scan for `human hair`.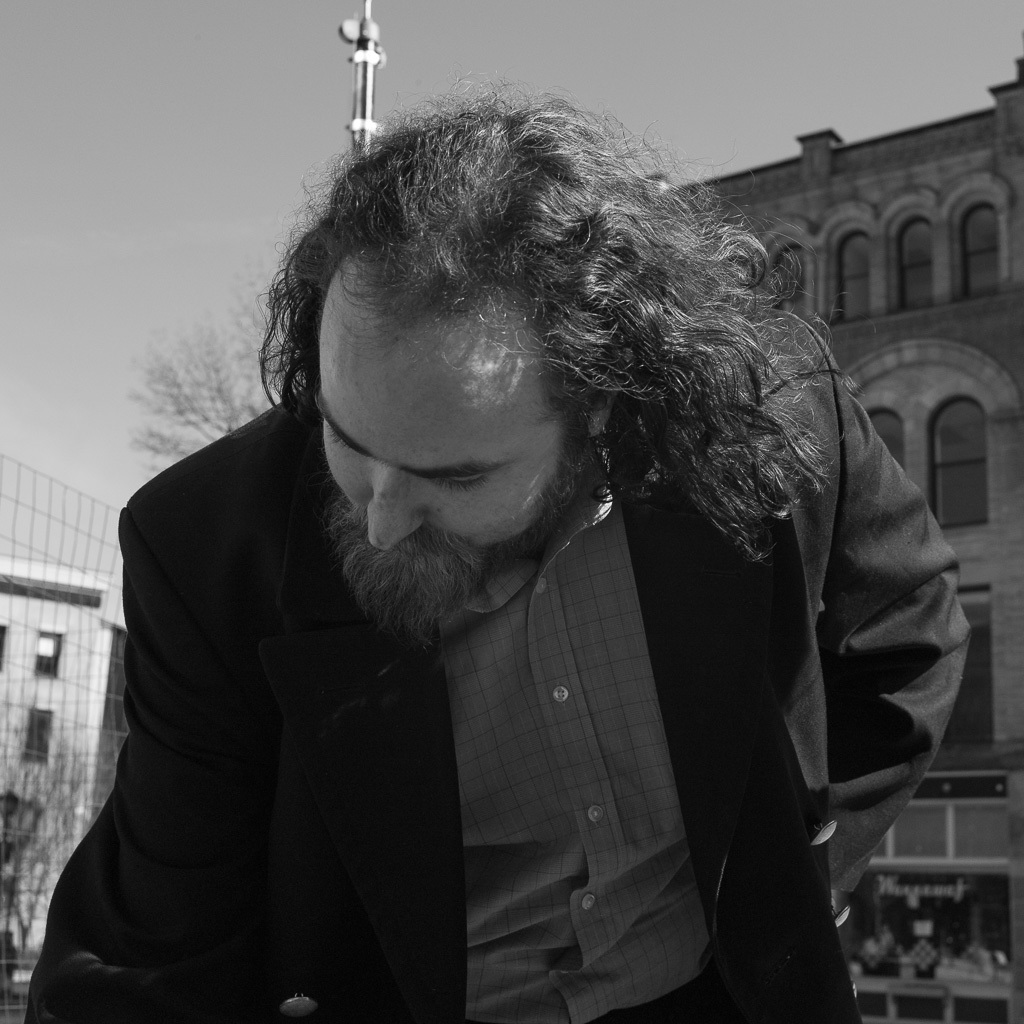
Scan result: (x1=267, y1=73, x2=889, y2=655).
